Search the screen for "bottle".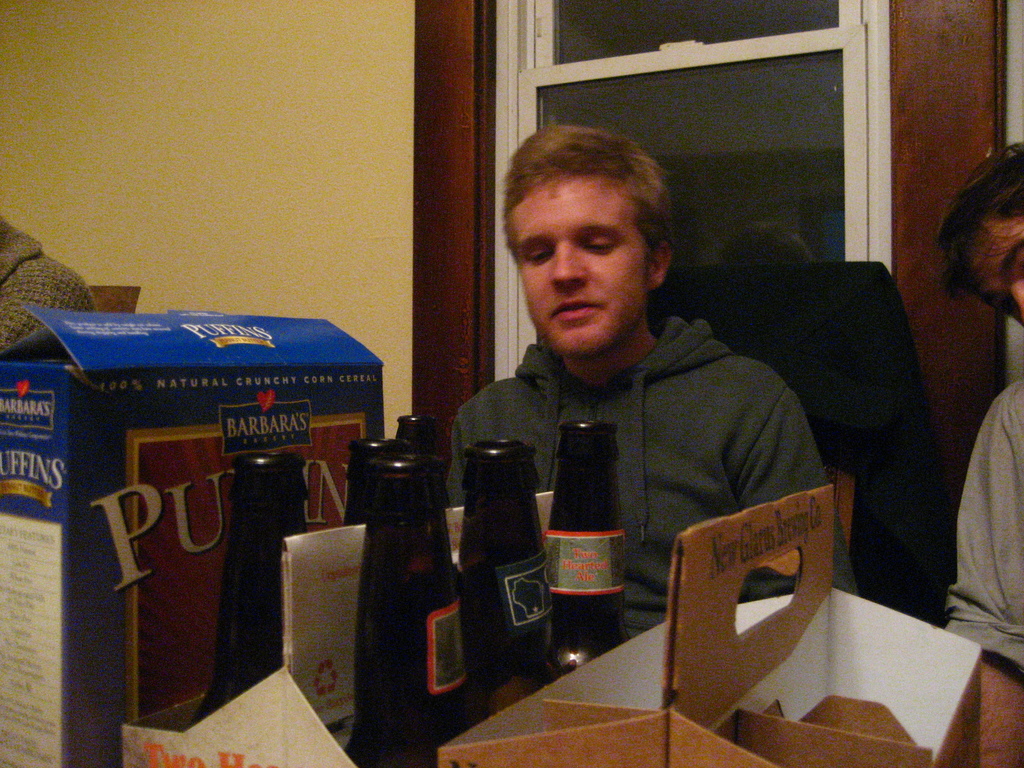
Found at BBox(202, 449, 308, 712).
